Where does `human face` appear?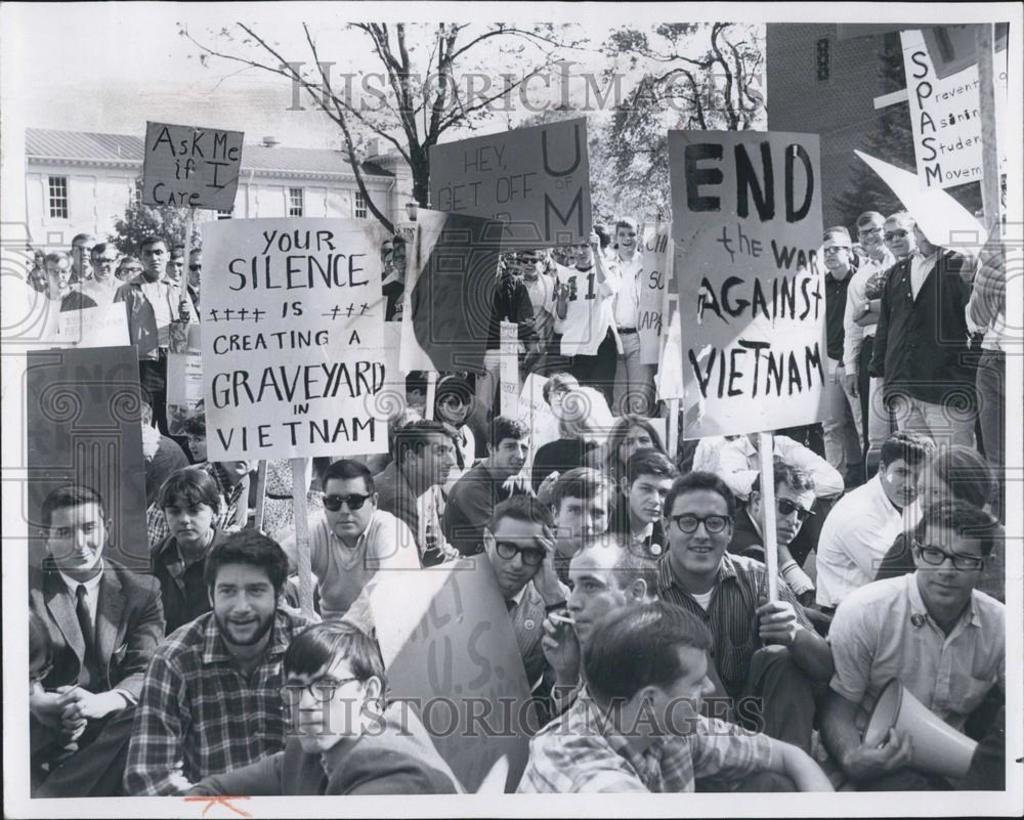
Appears at (left=52, top=502, right=103, bottom=569).
